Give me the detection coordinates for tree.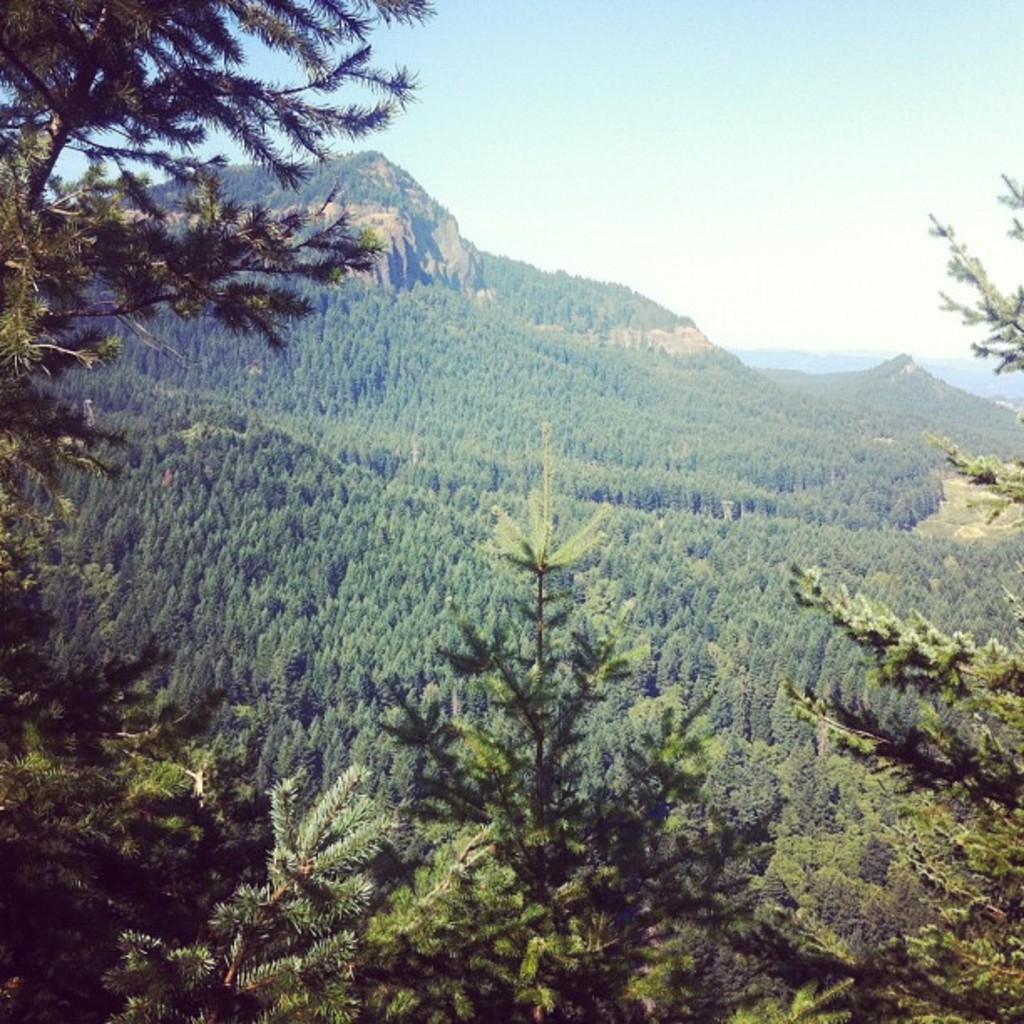
Rect(95, 751, 397, 1022).
